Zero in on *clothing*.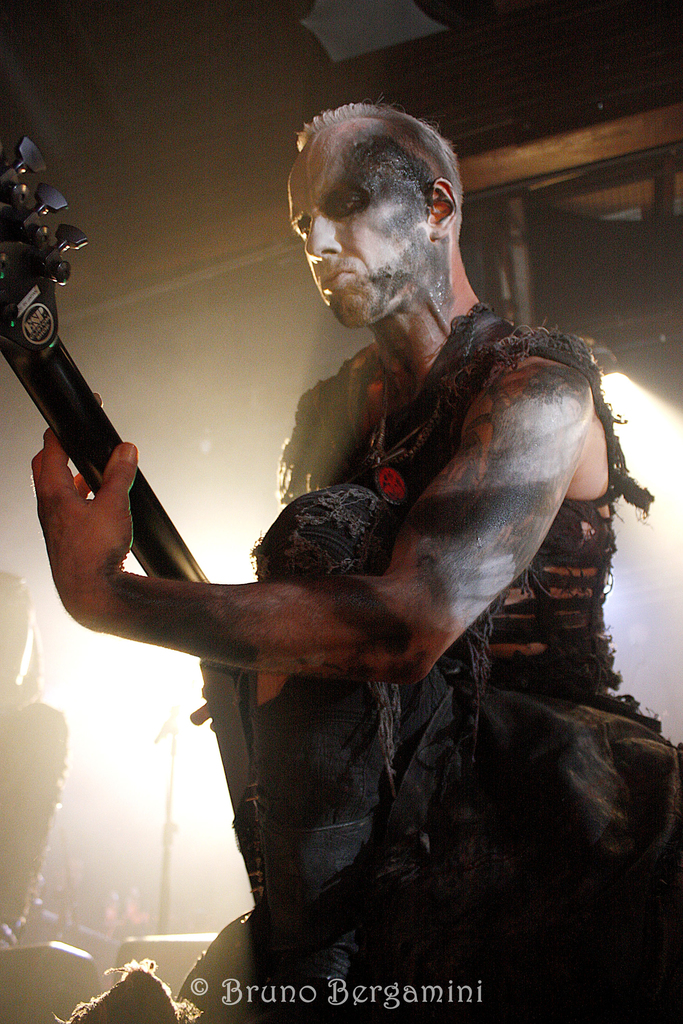
Zeroed in: x1=0, y1=682, x2=74, y2=965.
